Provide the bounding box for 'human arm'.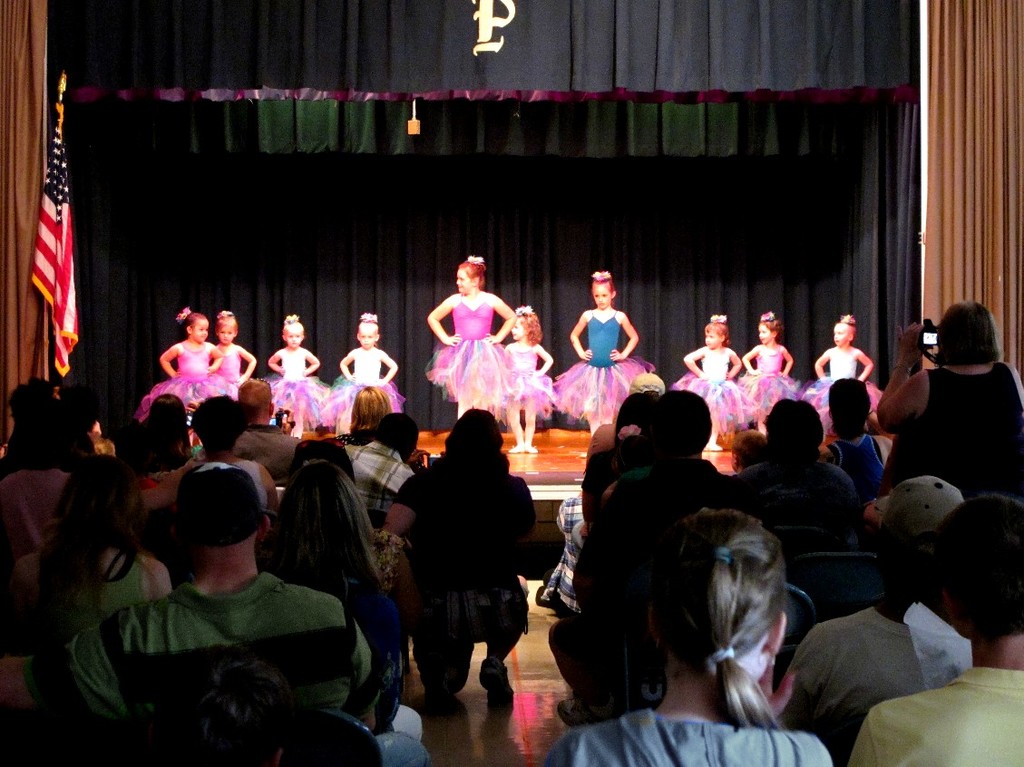
[left=272, top=349, right=286, bottom=383].
